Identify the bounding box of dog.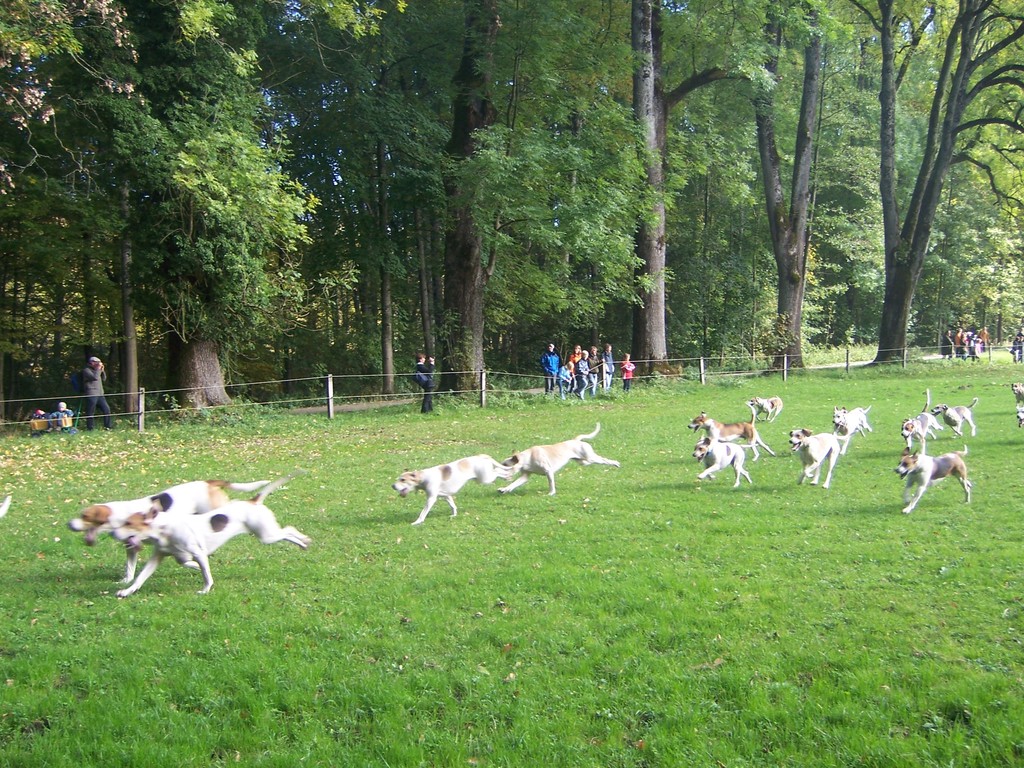
[901, 387, 943, 454].
